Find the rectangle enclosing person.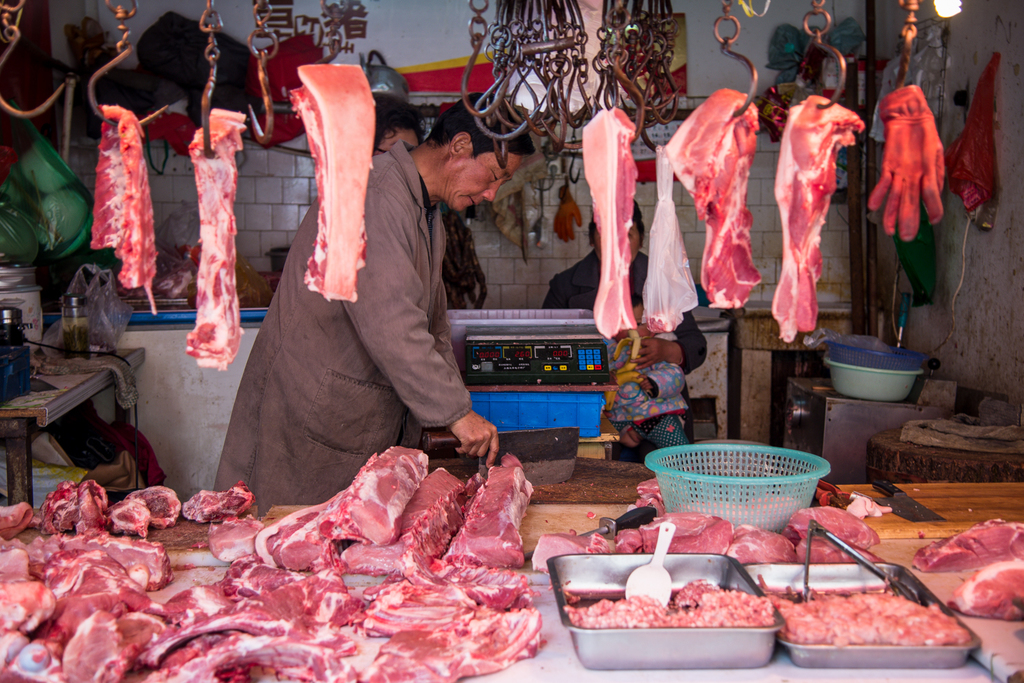
pyautogui.locateOnScreen(543, 198, 705, 463).
